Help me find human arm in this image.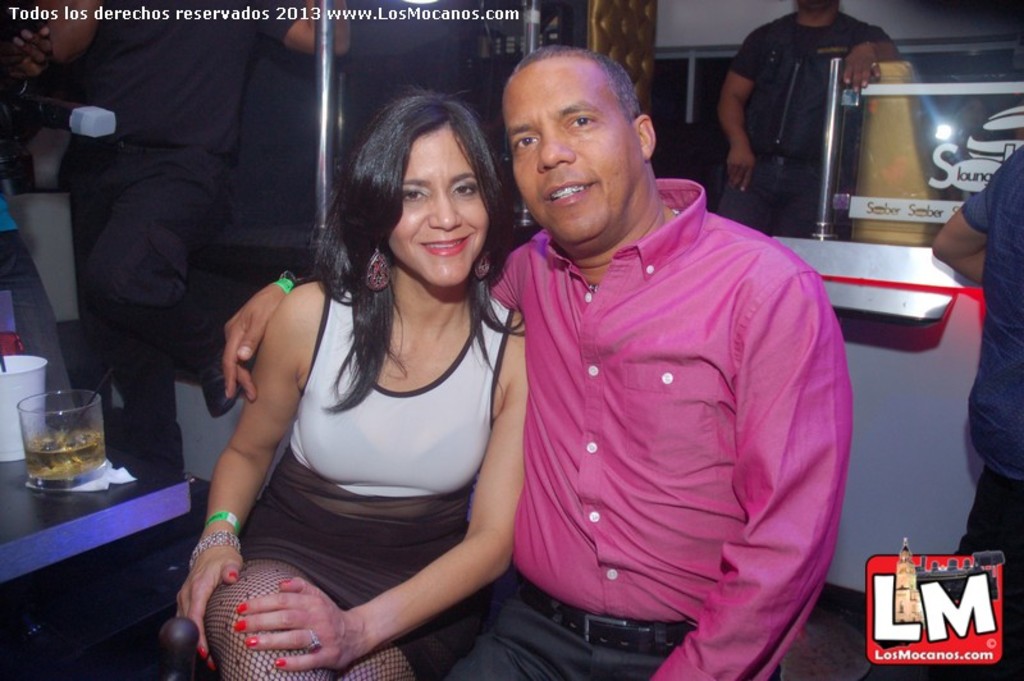
Found it: 0/24/50/108.
